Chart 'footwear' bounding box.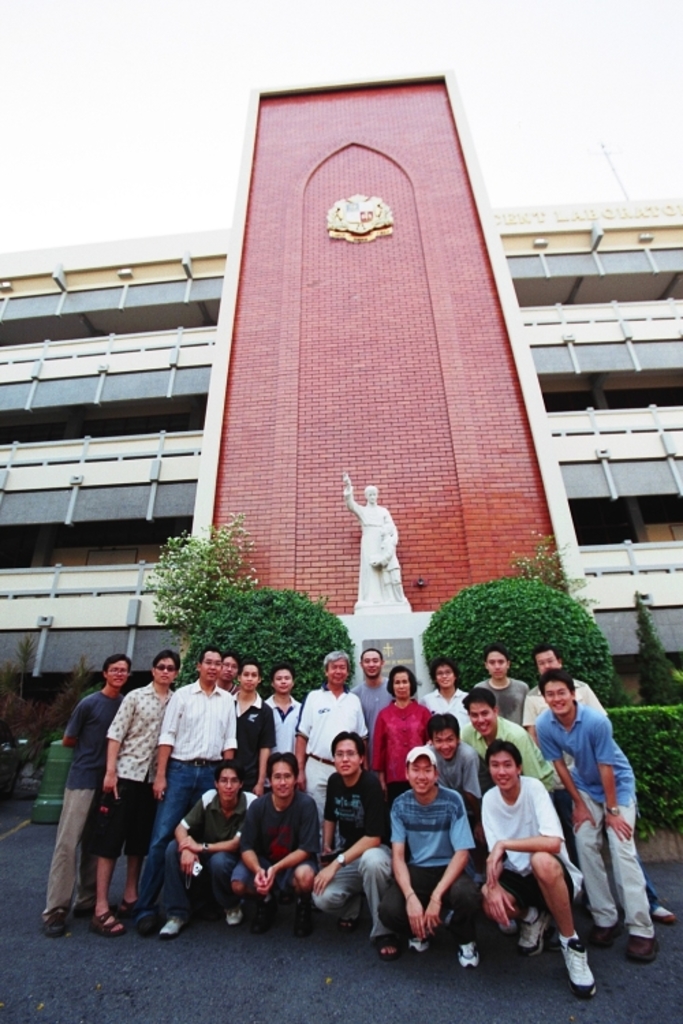
Charted: <box>44,911,70,938</box>.
